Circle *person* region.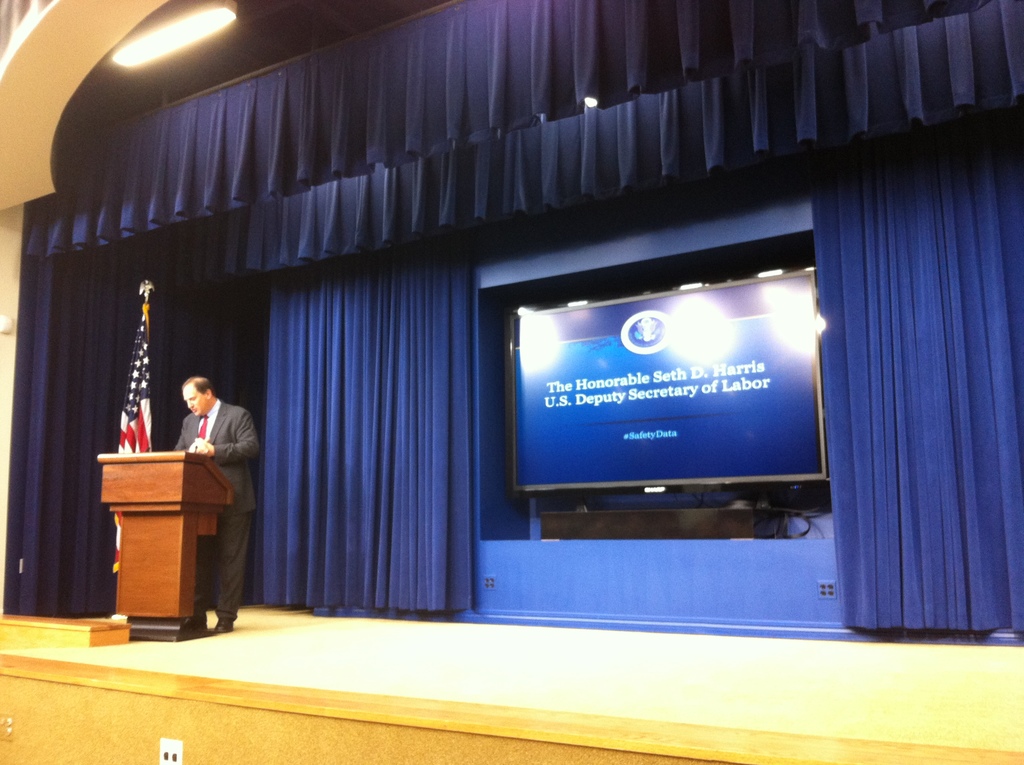
Region: 171, 367, 260, 634.
